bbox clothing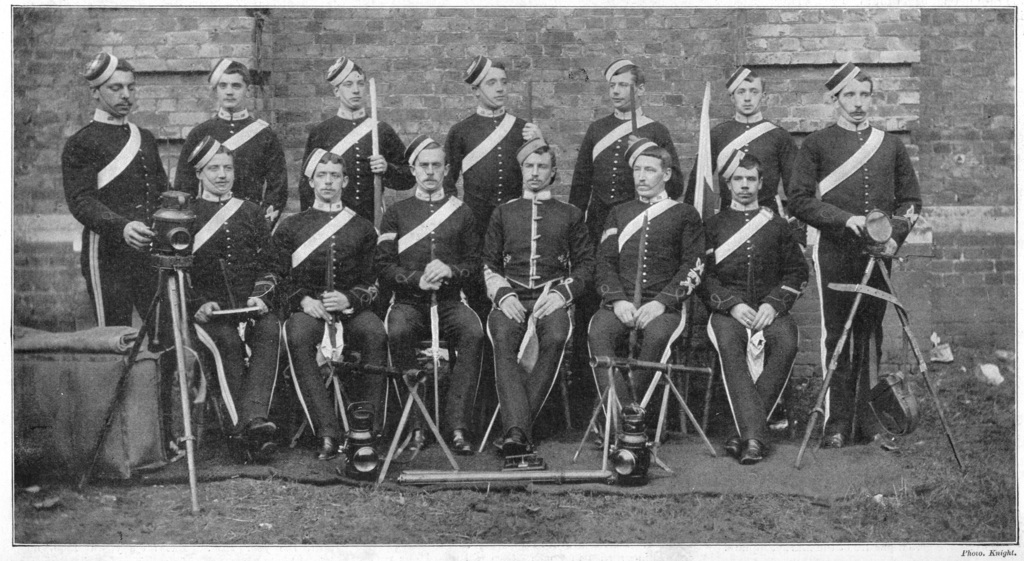
box=[436, 102, 536, 242]
